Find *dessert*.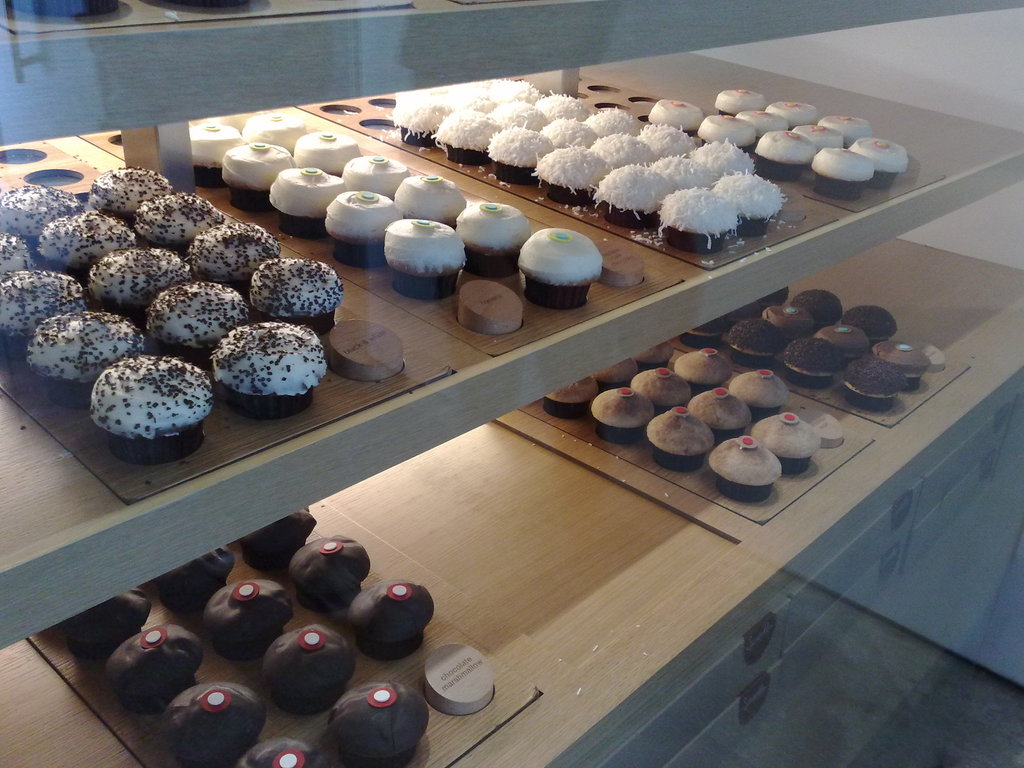
locate(237, 506, 315, 570).
